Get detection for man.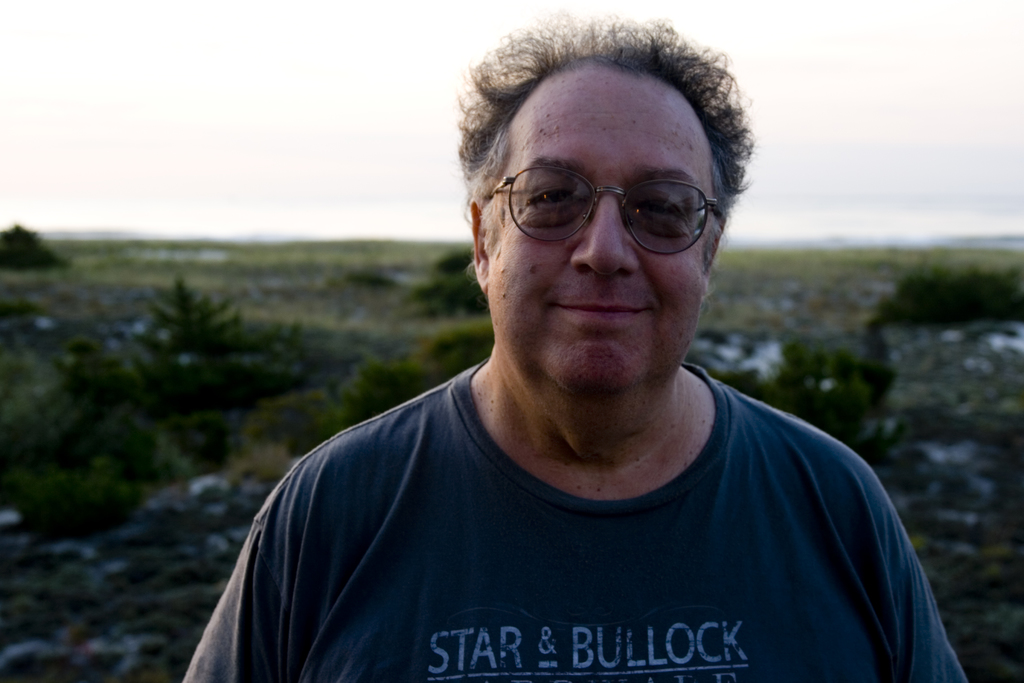
Detection: detection(156, 16, 965, 671).
